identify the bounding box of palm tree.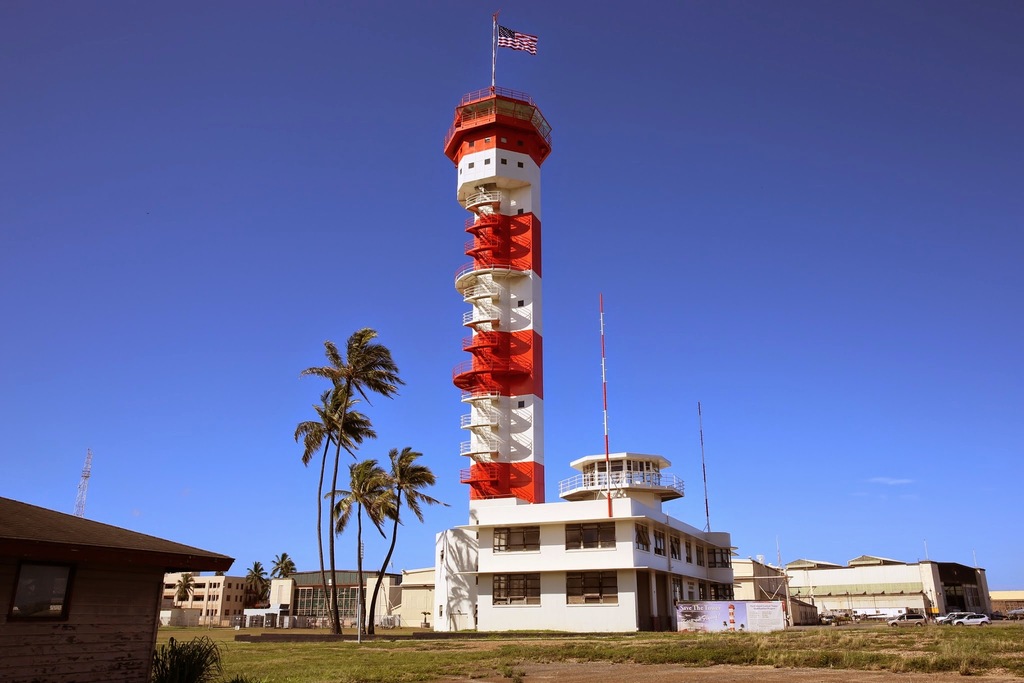
crop(325, 456, 406, 635).
